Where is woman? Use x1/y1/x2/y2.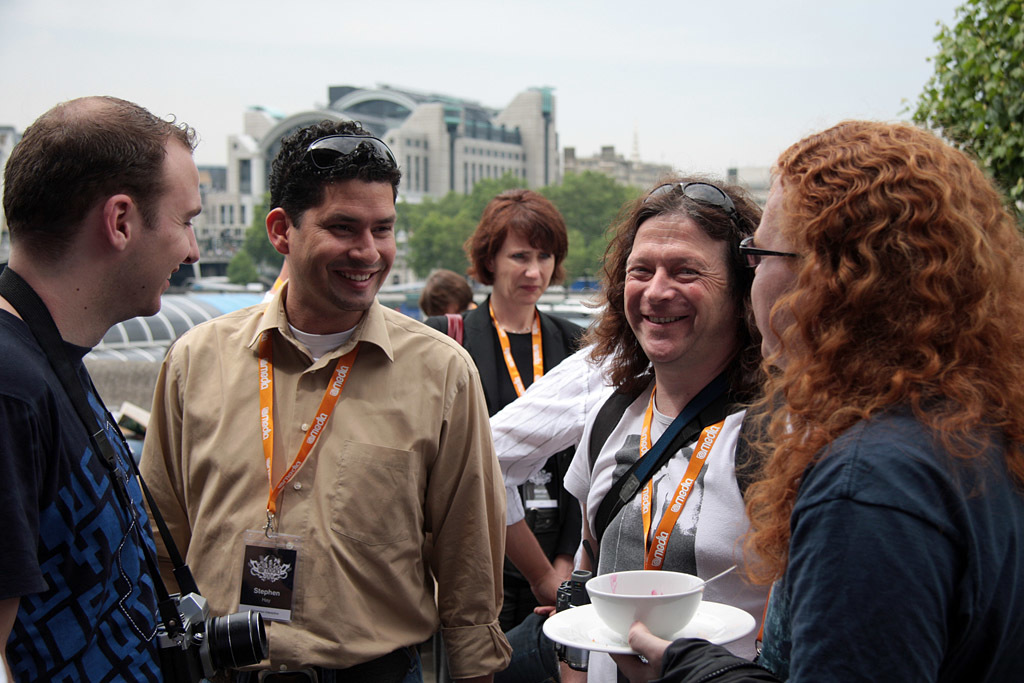
651/130/966/671.
